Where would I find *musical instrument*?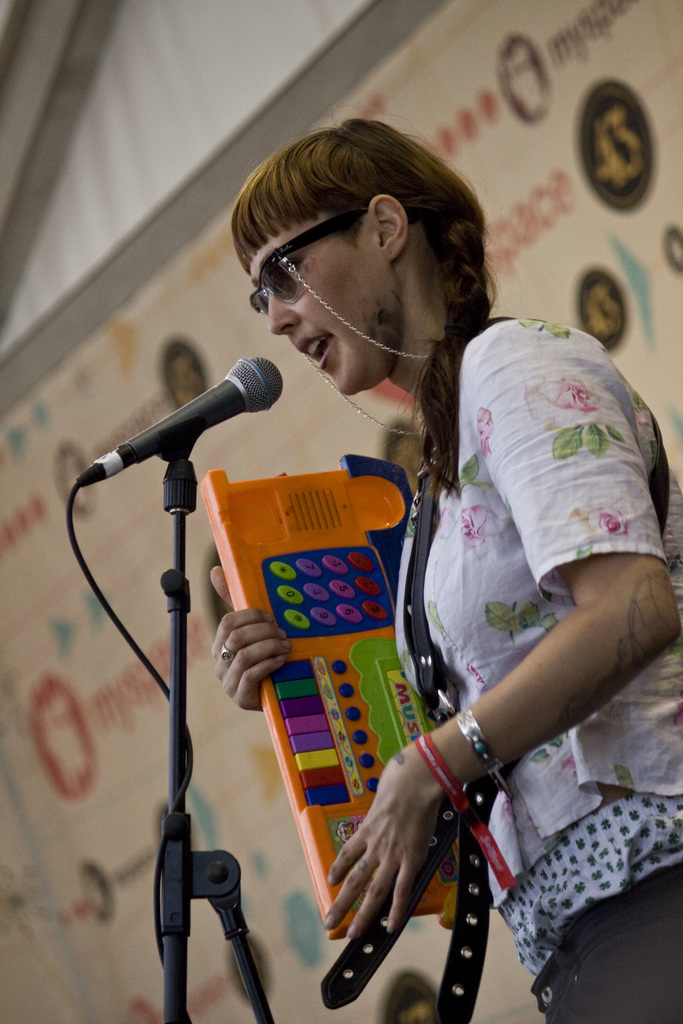
At <box>168,447,523,1009</box>.
